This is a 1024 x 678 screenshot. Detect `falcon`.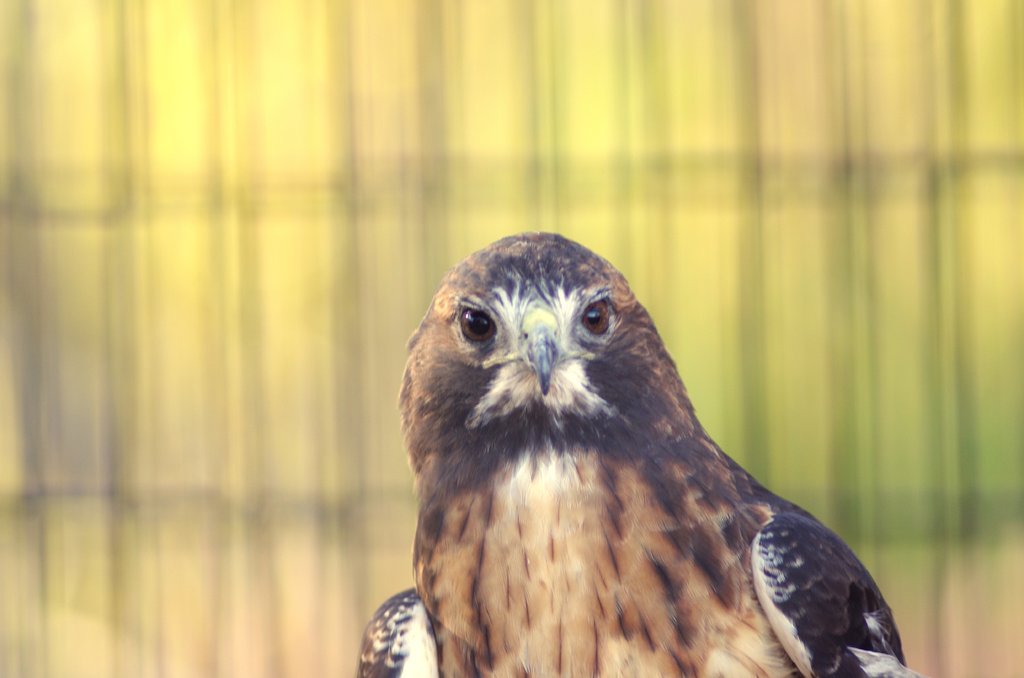
rect(351, 227, 917, 677).
